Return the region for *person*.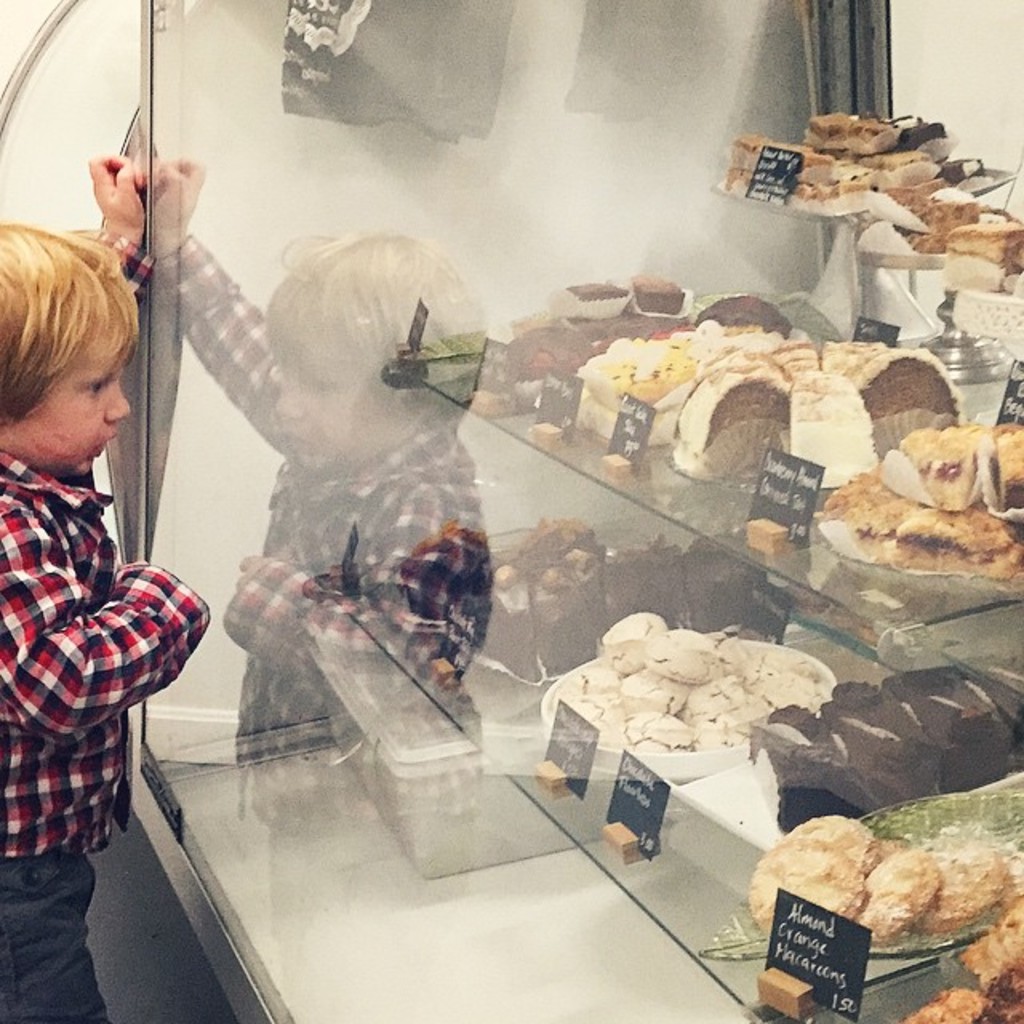
[x1=0, y1=157, x2=206, y2=1022].
